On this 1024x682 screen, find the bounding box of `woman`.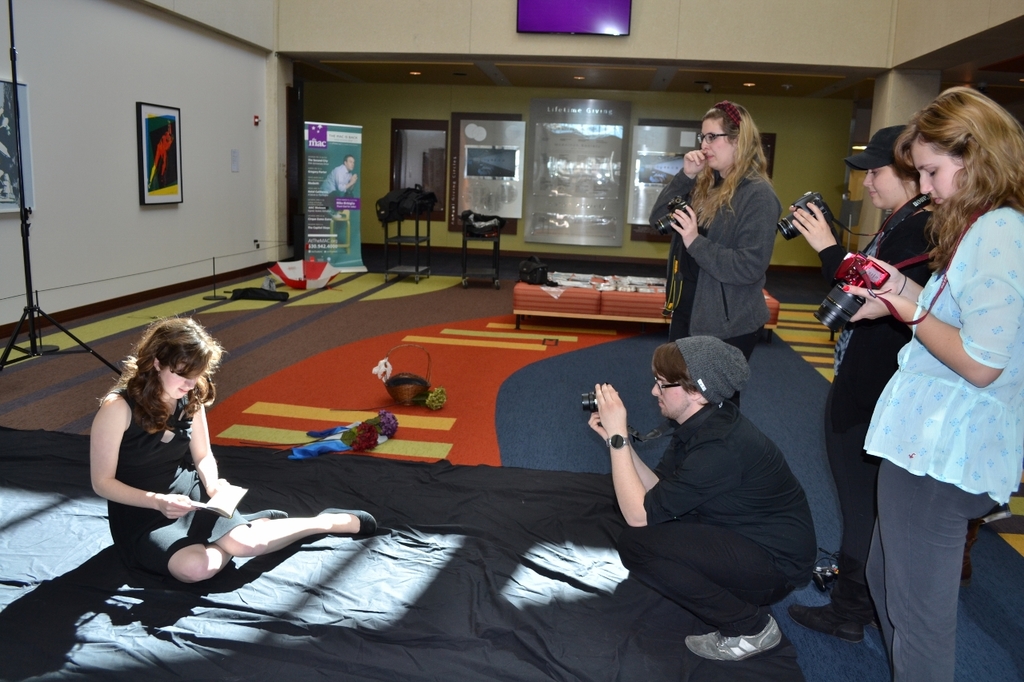
Bounding box: [838, 85, 1023, 681].
